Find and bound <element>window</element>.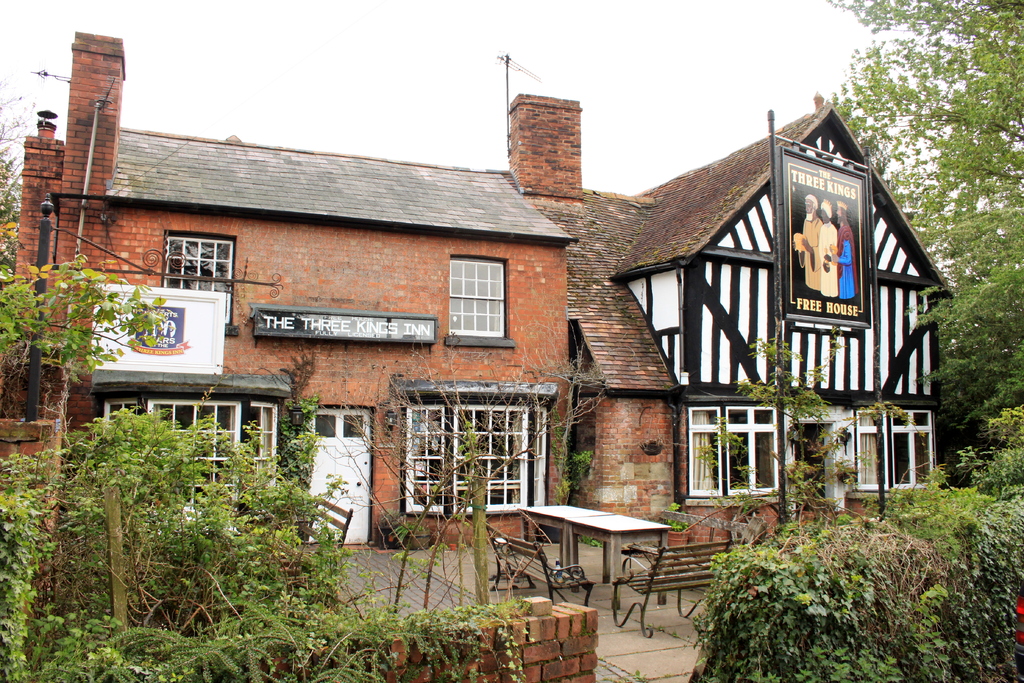
Bound: <region>858, 409, 939, 479</region>.
